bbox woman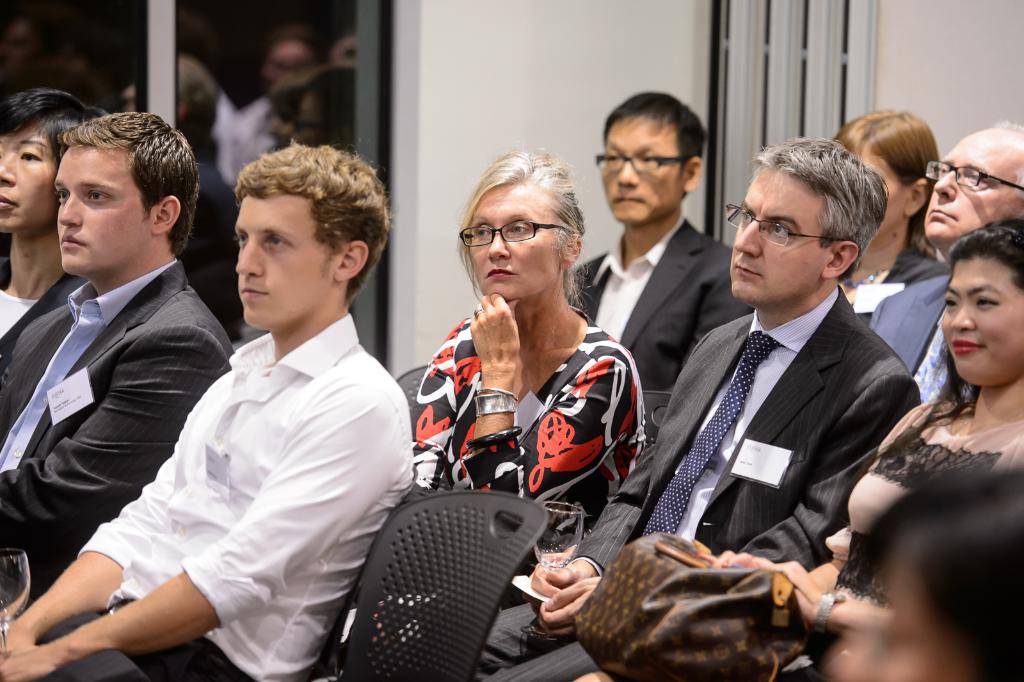
[836,110,951,323]
